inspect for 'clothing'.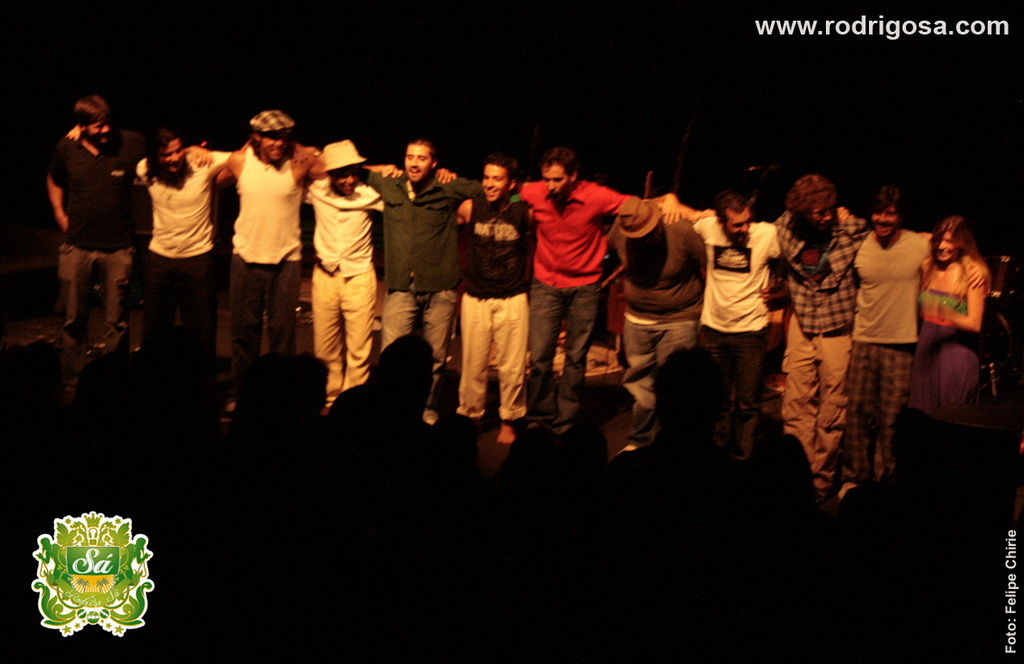
Inspection: 524/183/642/421.
